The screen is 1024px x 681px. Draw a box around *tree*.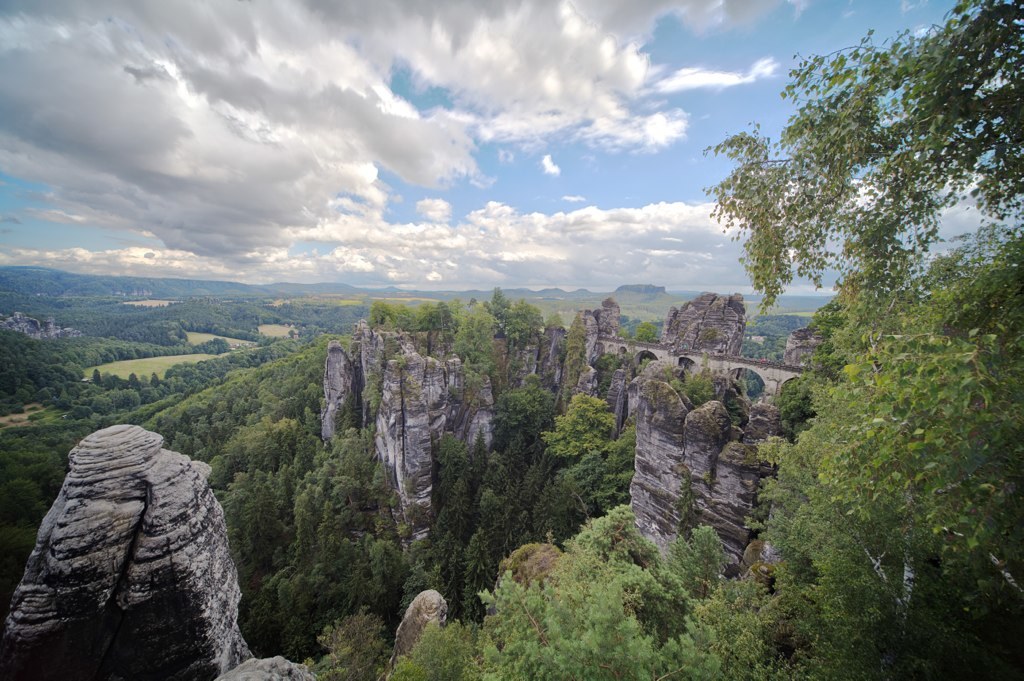
[470,374,562,456].
